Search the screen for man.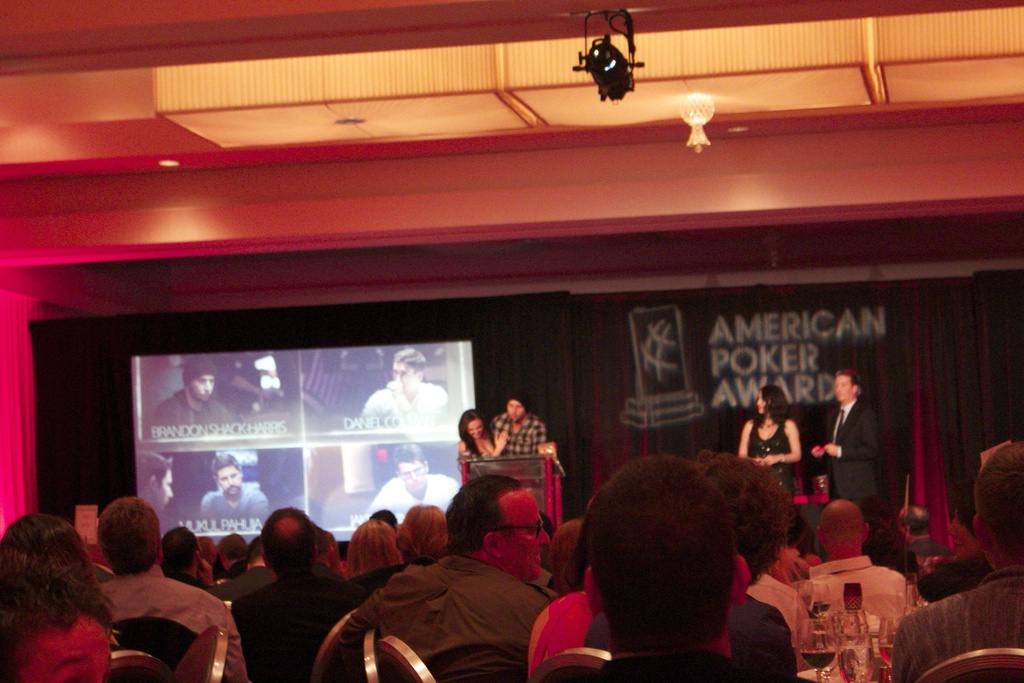
Found at [x1=86, y1=540, x2=116, y2=584].
